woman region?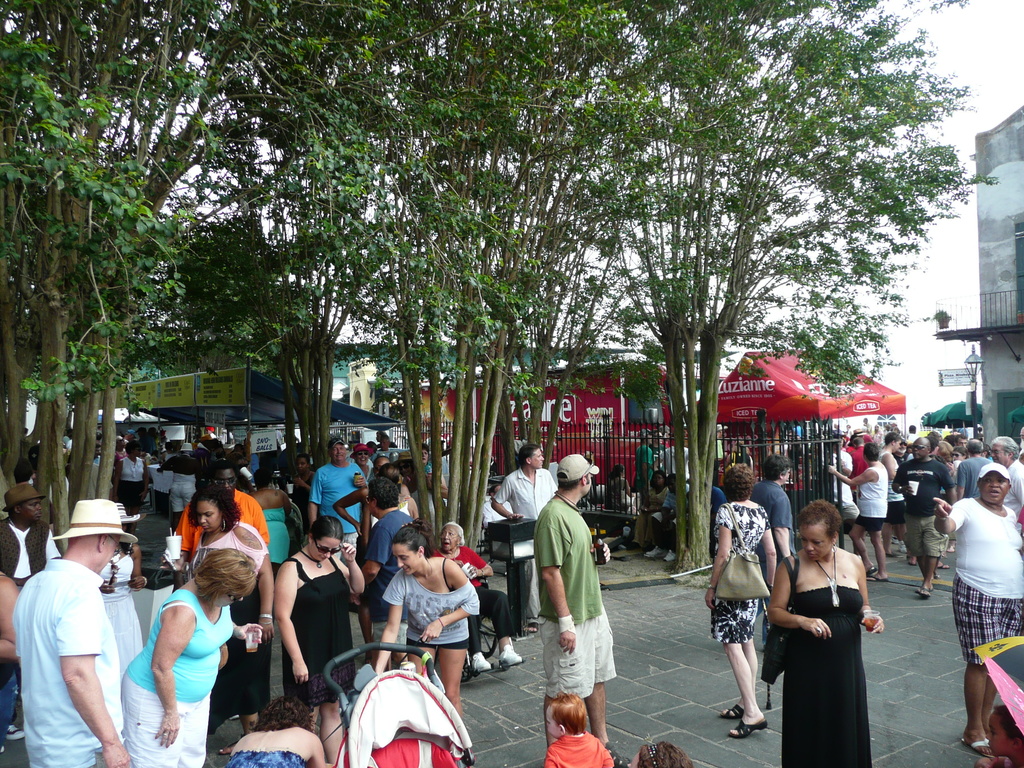
select_region(335, 454, 393, 638)
